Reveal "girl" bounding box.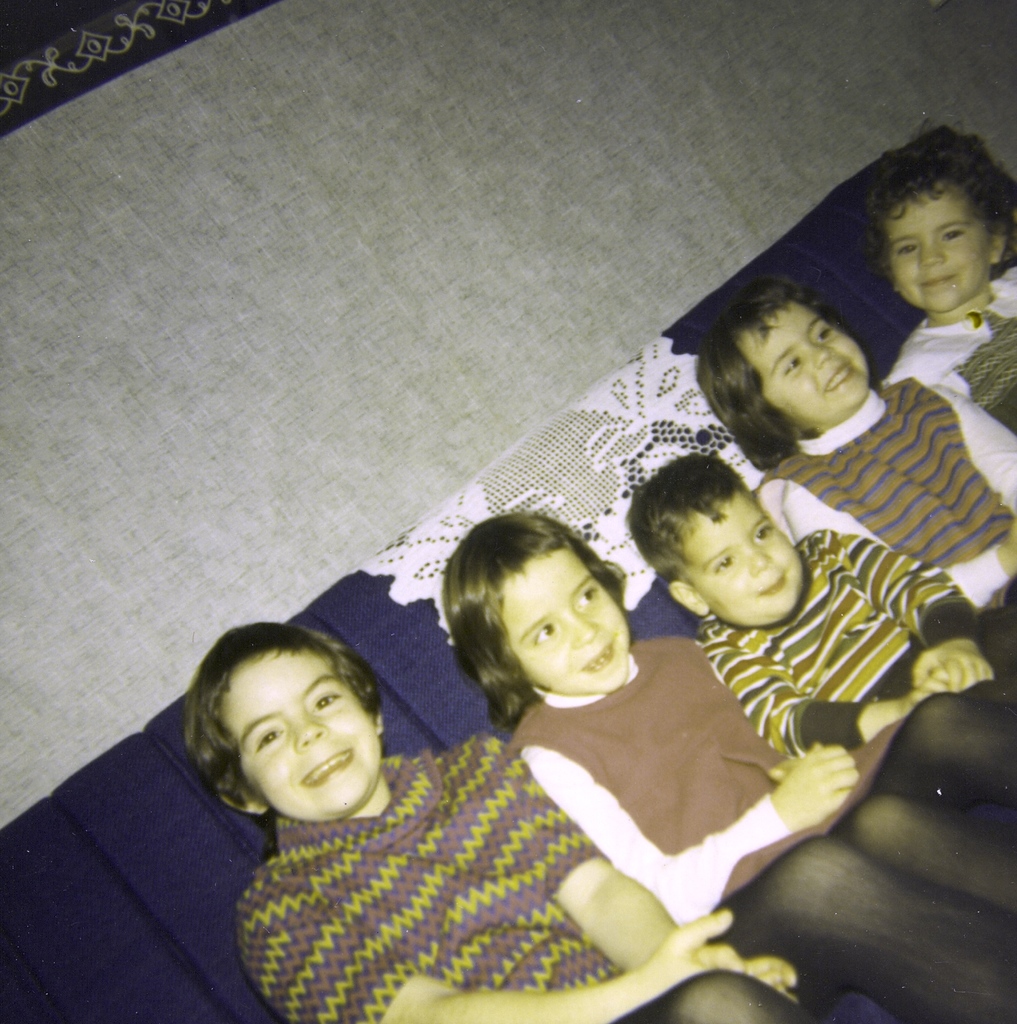
Revealed: [x1=188, y1=616, x2=1016, y2=1023].
